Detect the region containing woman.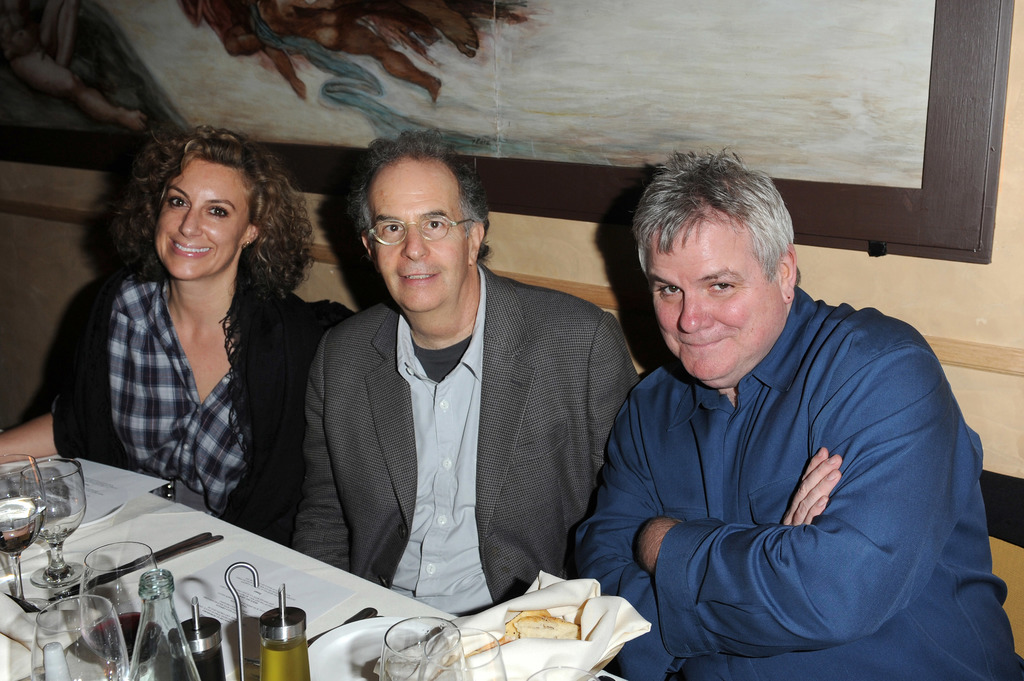
left=0, top=118, right=371, bottom=559.
